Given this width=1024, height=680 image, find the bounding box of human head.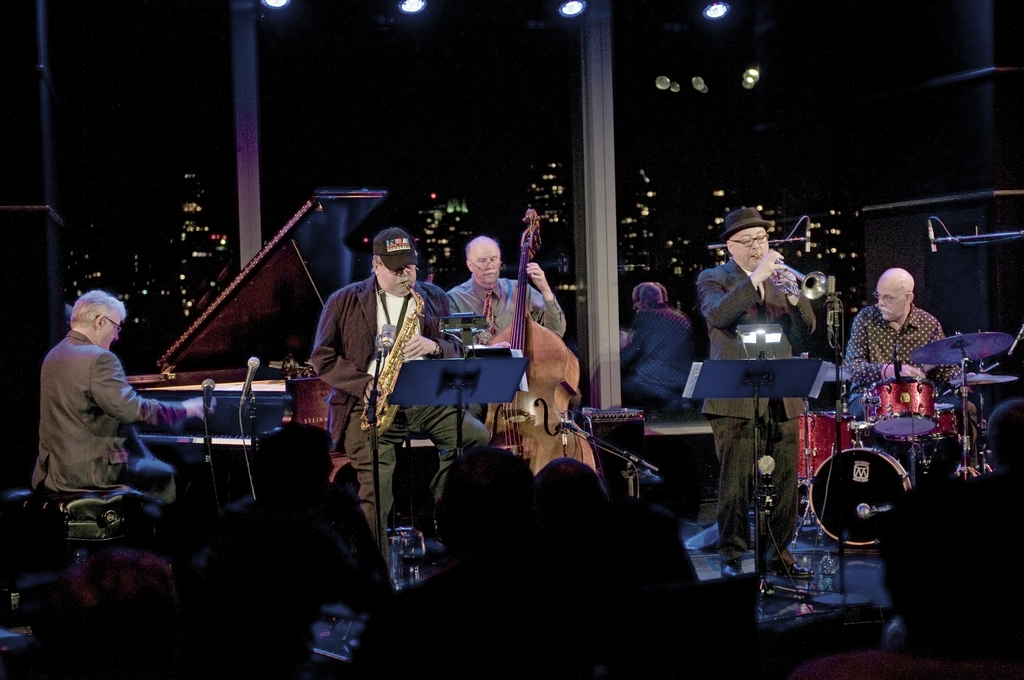
bbox=(463, 232, 507, 287).
